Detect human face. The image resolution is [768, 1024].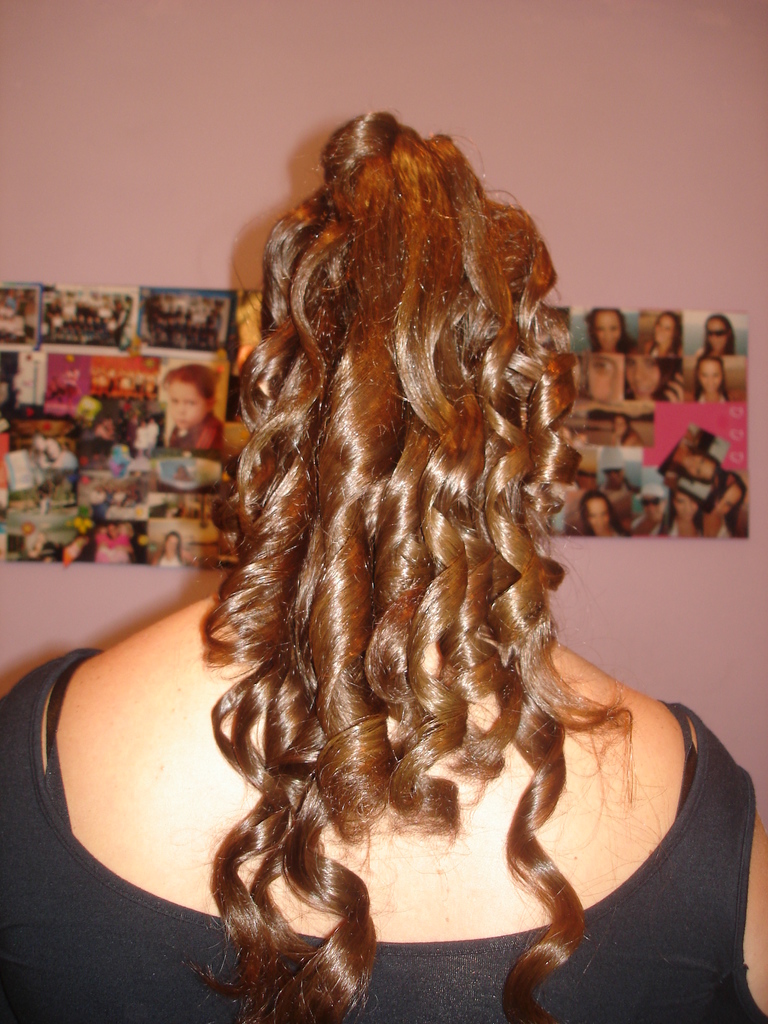
699:355:722:391.
